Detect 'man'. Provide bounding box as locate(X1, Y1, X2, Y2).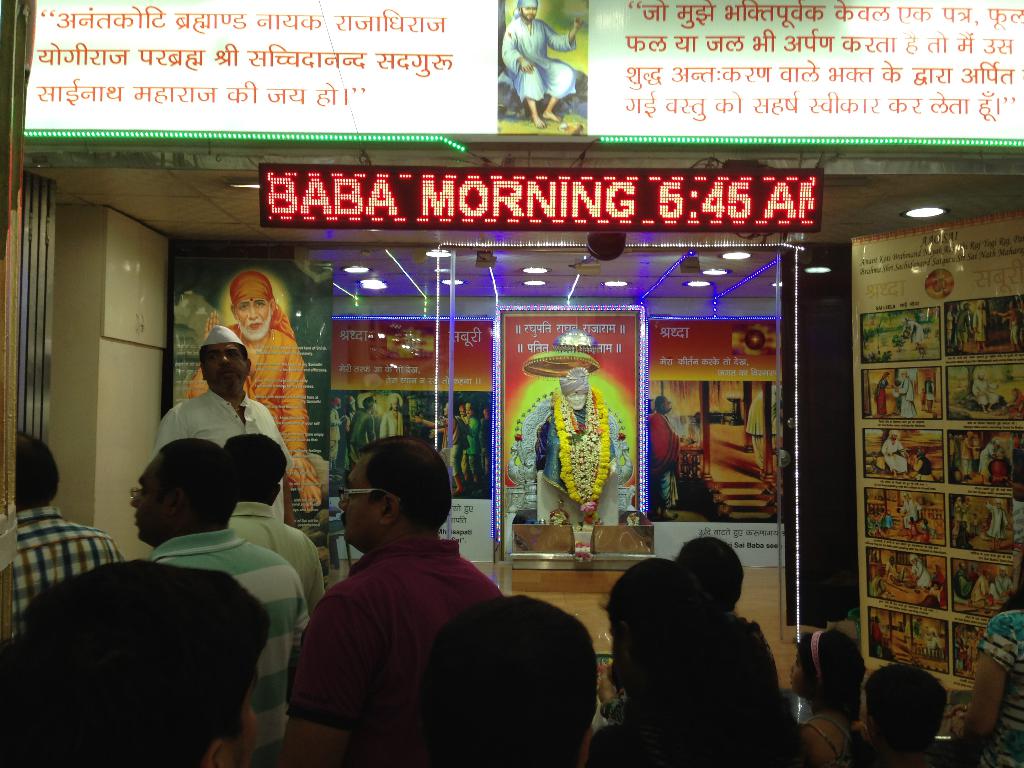
locate(971, 302, 991, 355).
